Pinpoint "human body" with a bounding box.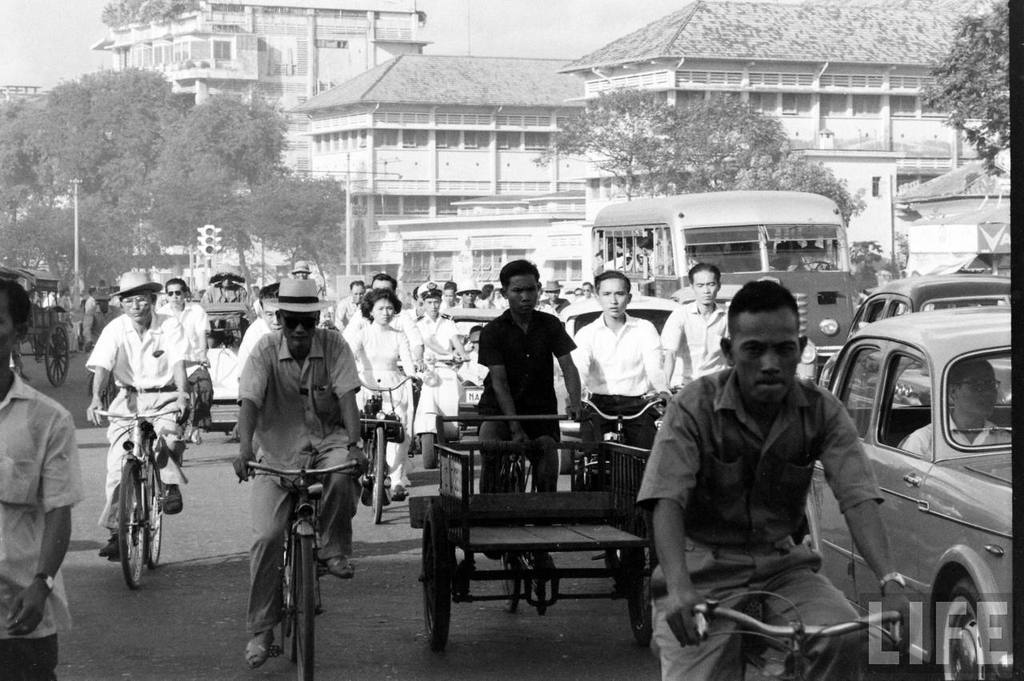
box(573, 309, 673, 454).
